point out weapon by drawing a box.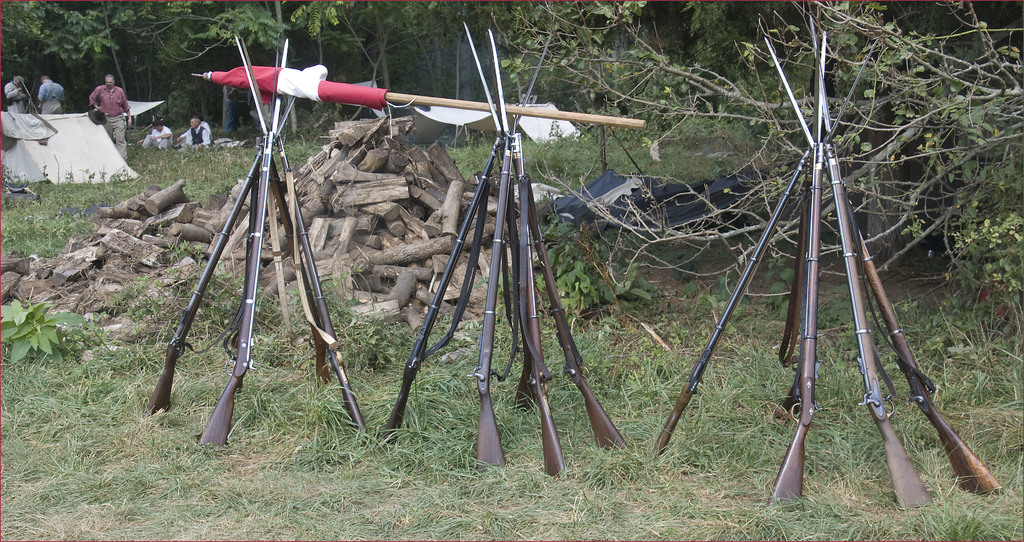
x1=146, y1=95, x2=297, y2=413.
